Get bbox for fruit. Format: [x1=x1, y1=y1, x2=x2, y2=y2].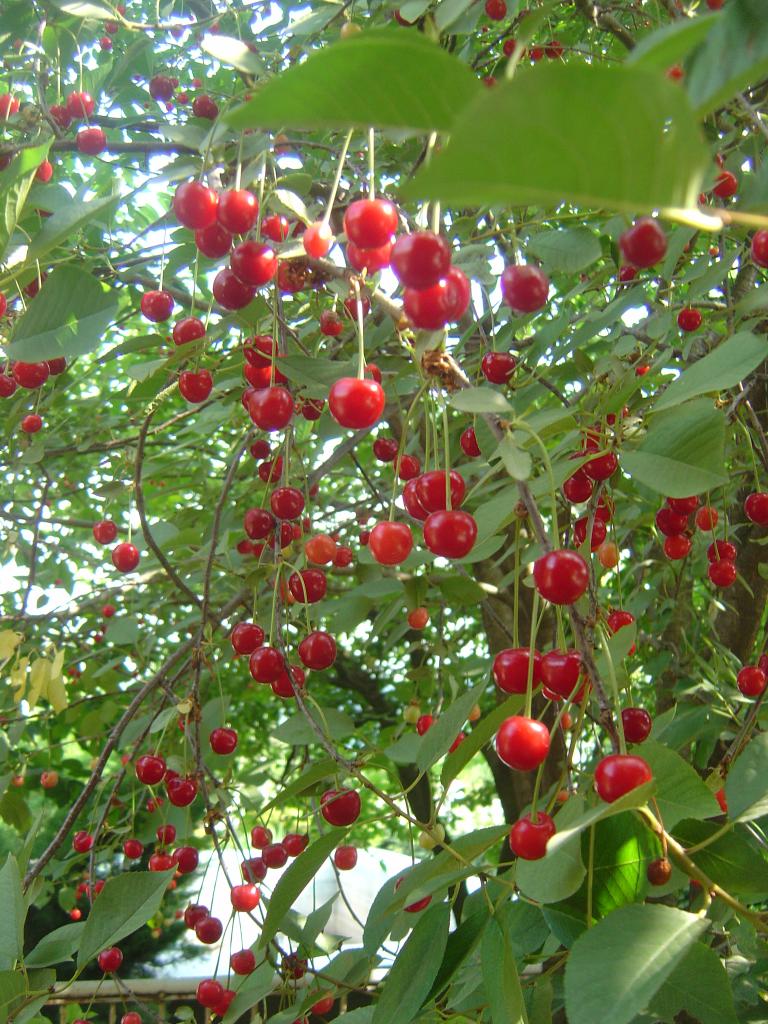
[x1=696, y1=507, x2=723, y2=534].
